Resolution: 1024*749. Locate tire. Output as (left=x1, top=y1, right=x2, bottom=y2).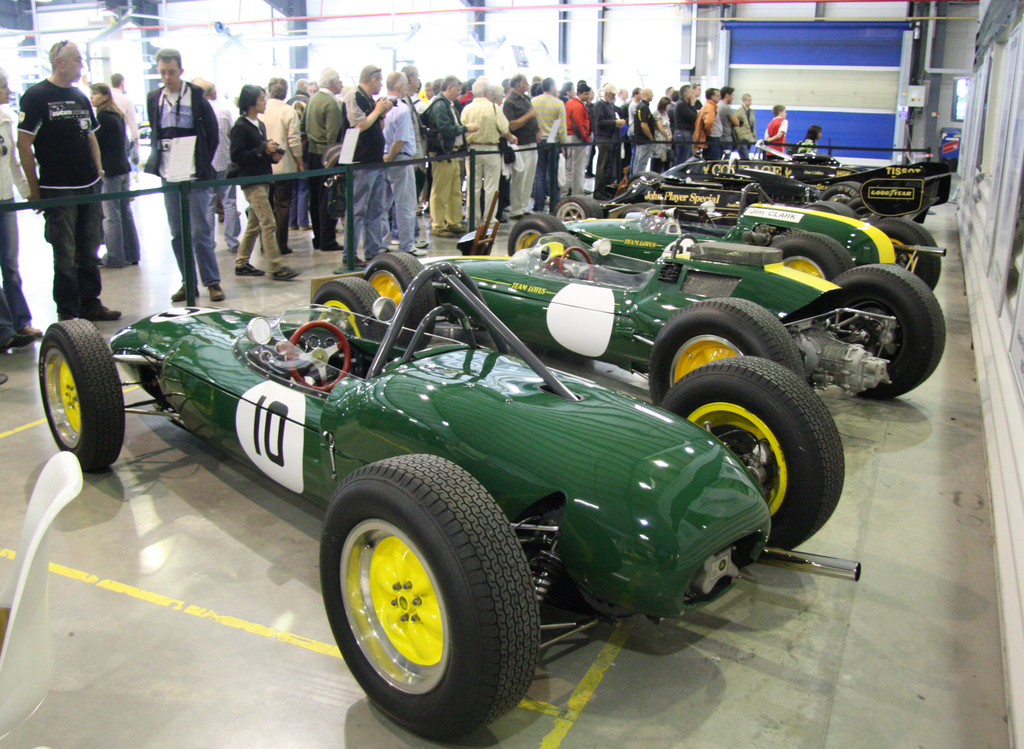
(left=802, top=198, right=861, bottom=221).
